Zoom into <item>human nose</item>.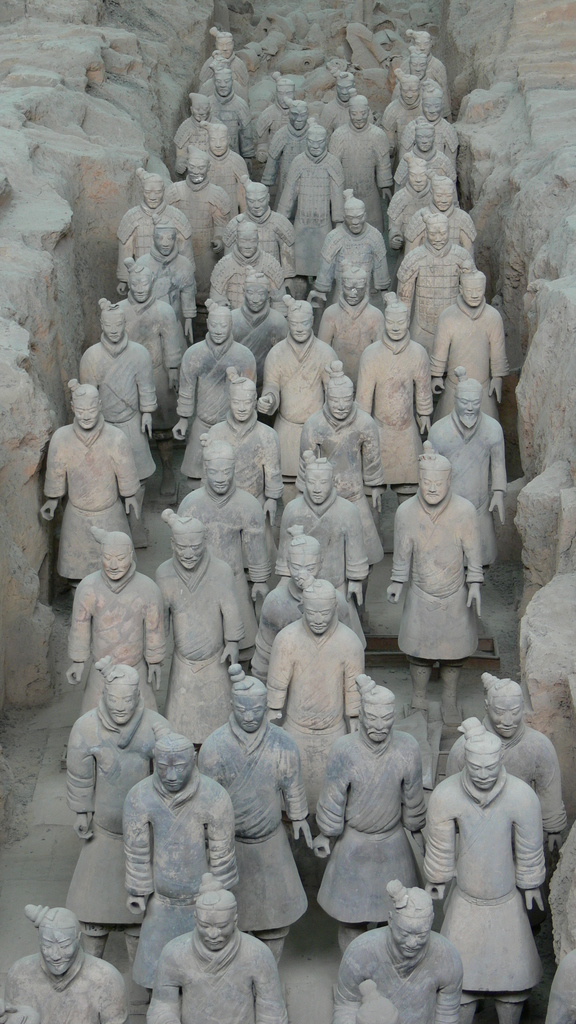
Zoom target: box(375, 717, 384, 729).
